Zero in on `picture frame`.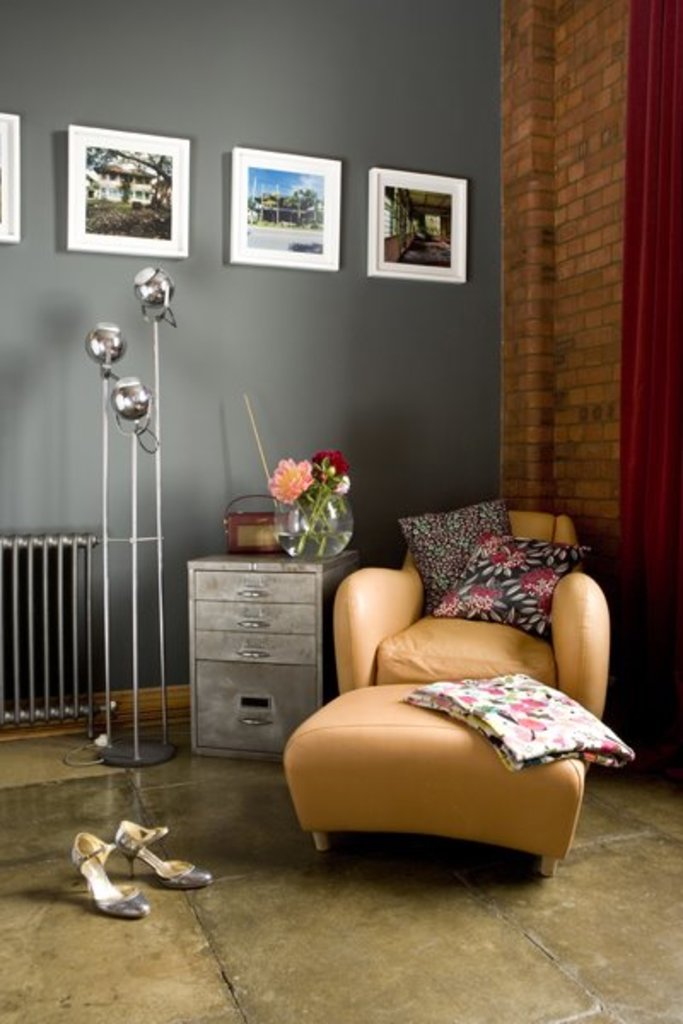
Zeroed in: BBox(369, 167, 464, 285).
